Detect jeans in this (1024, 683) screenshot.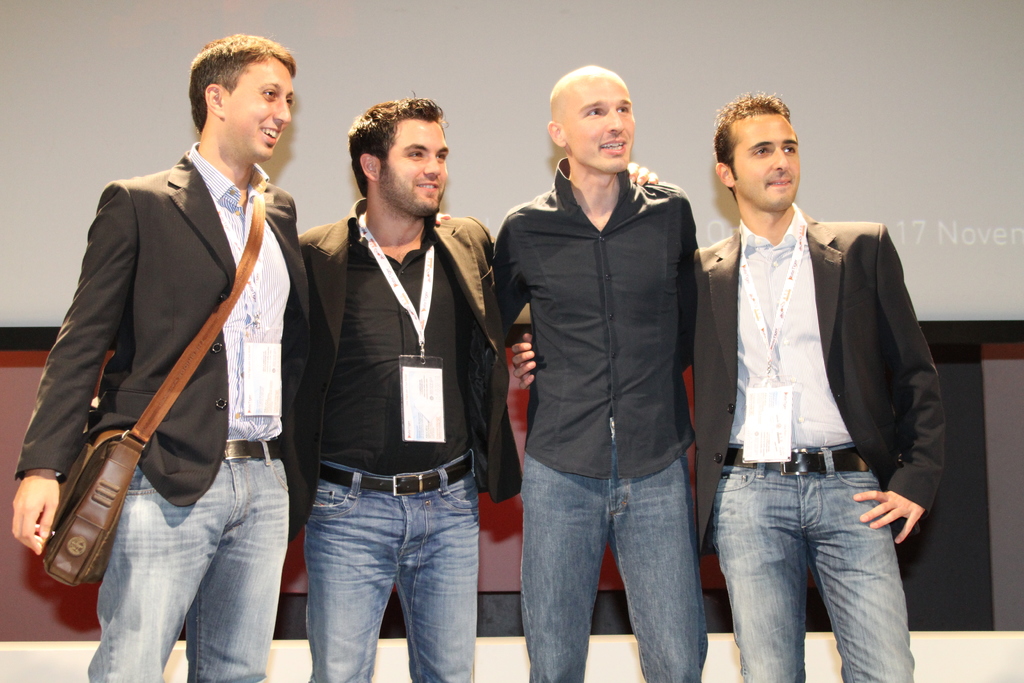
Detection: {"x1": 76, "y1": 434, "x2": 278, "y2": 682}.
